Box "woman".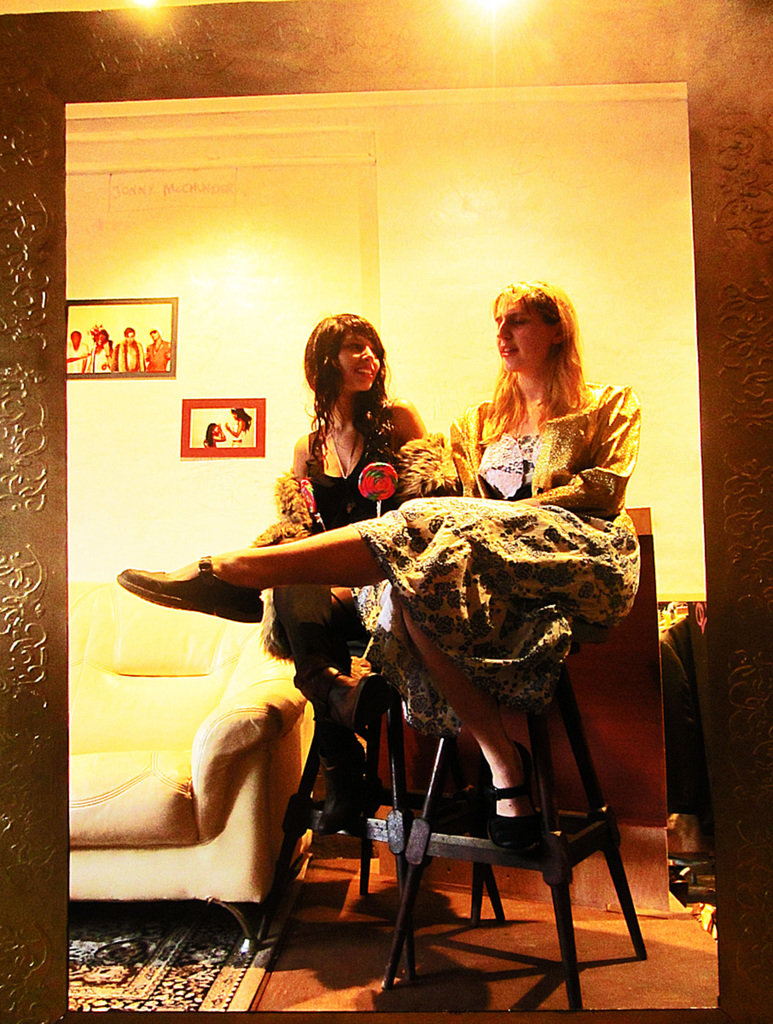
select_region(267, 316, 439, 829).
